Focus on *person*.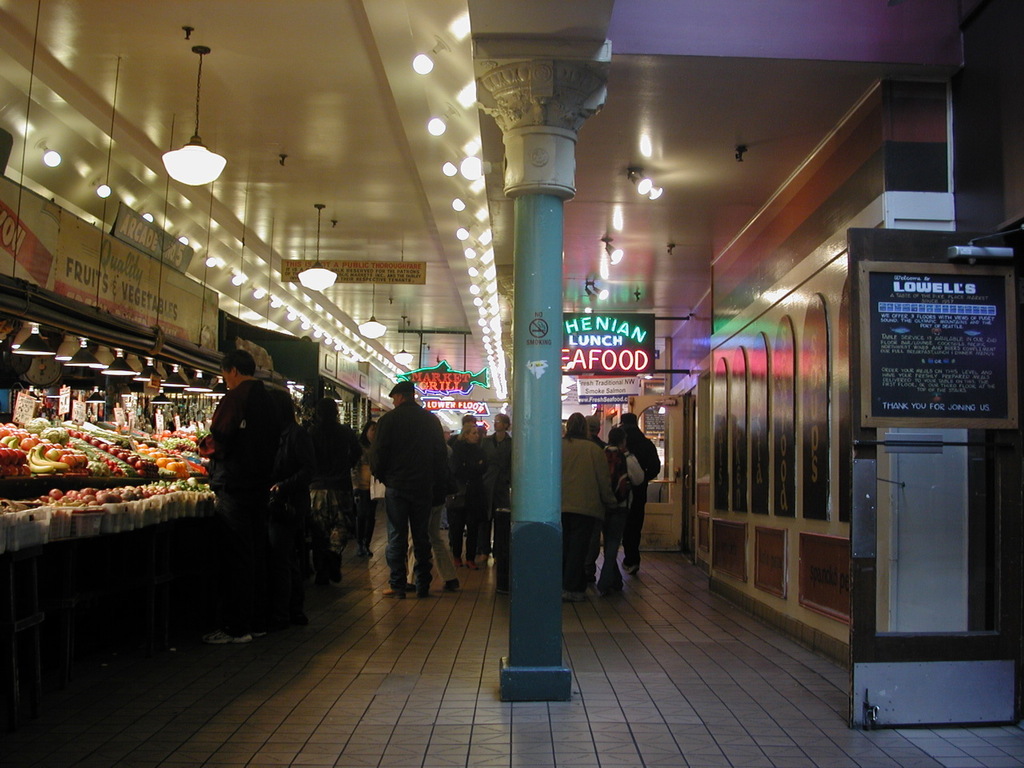
Focused at x1=562 y1=410 x2=621 y2=602.
